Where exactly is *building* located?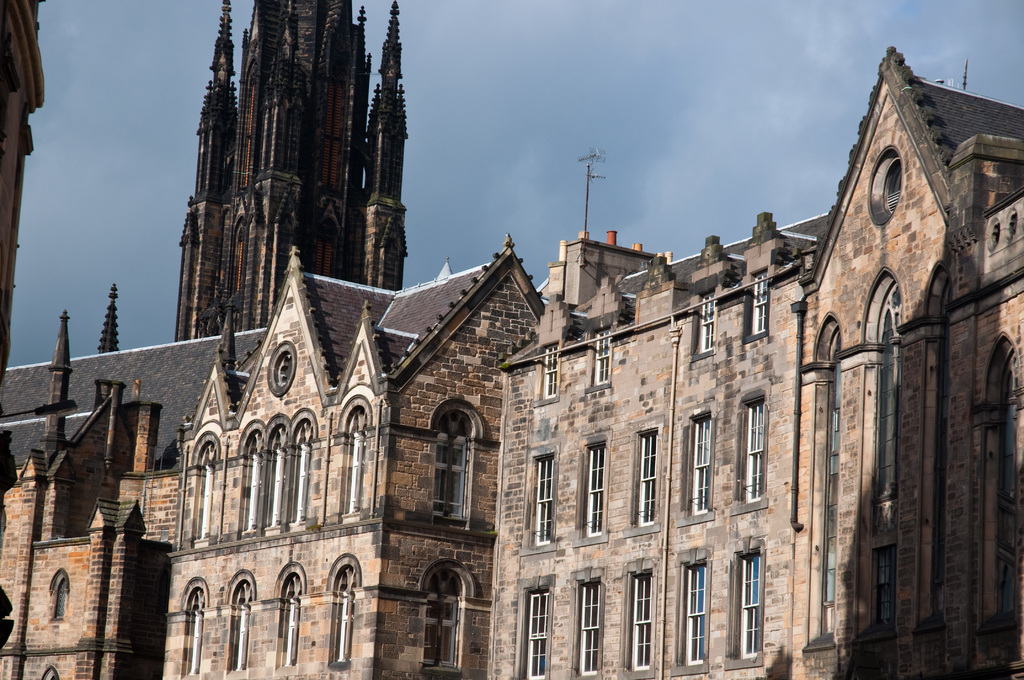
Its bounding box is crop(0, 0, 1023, 679).
